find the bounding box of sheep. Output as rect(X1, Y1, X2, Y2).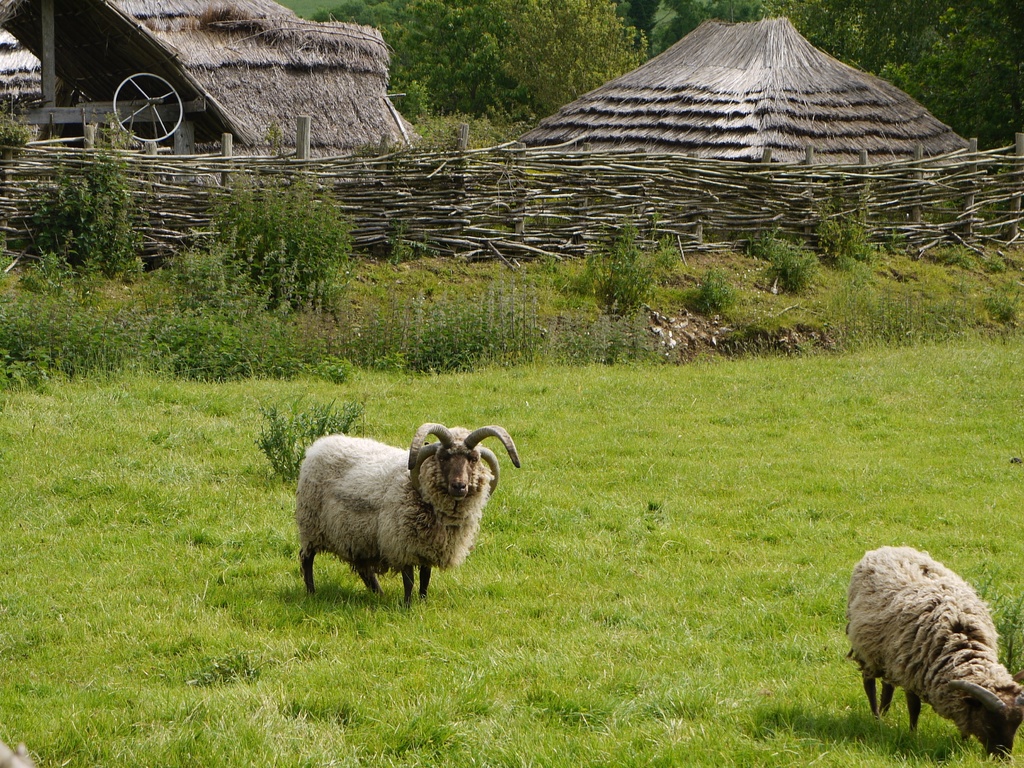
rect(845, 544, 1023, 764).
